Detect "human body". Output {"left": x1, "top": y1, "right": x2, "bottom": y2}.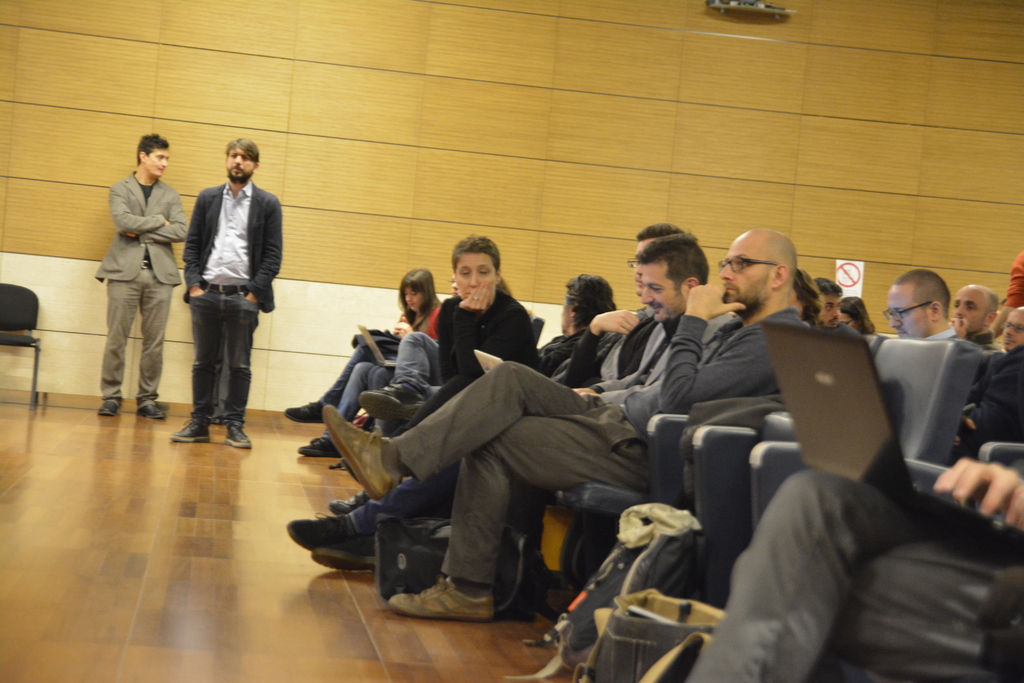
{"left": 949, "top": 304, "right": 1017, "bottom": 468}.
